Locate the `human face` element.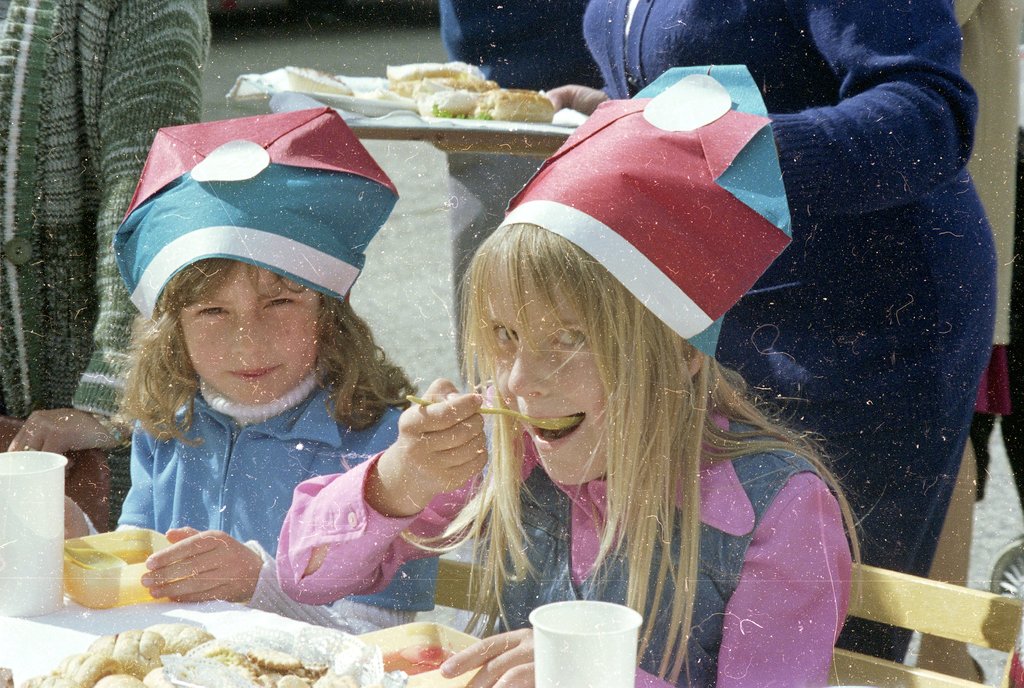
Element bbox: 180,267,316,401.
